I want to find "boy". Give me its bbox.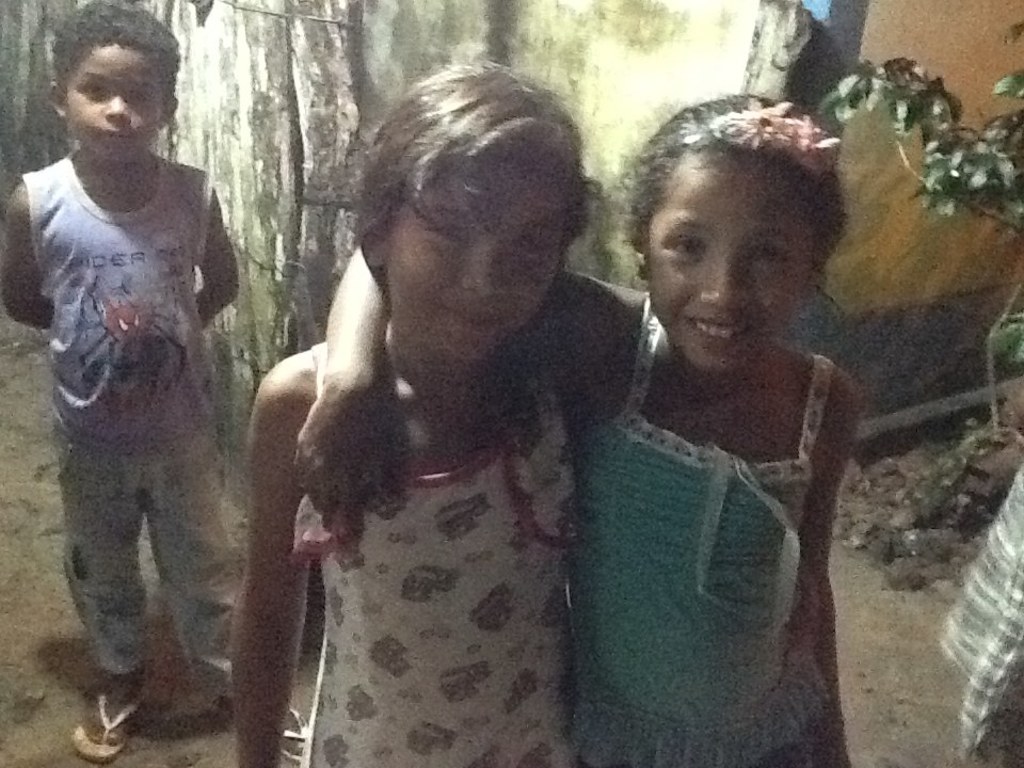
region(0, 0, 327, 766).
